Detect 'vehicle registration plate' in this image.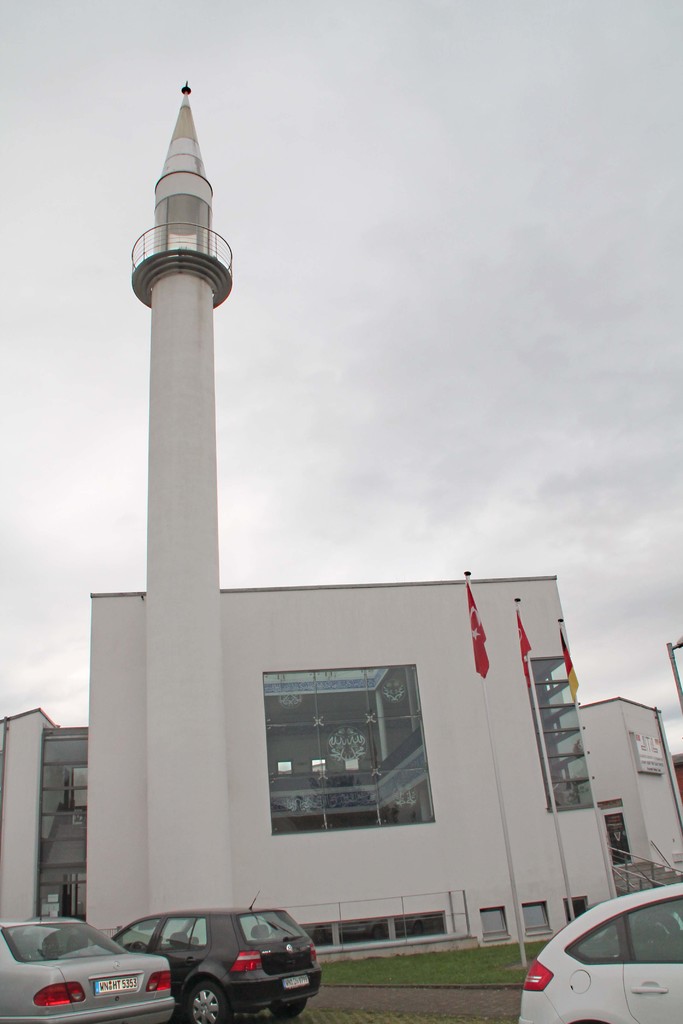
Detection: x1=91, y1=977, x2=135, y2=993.
